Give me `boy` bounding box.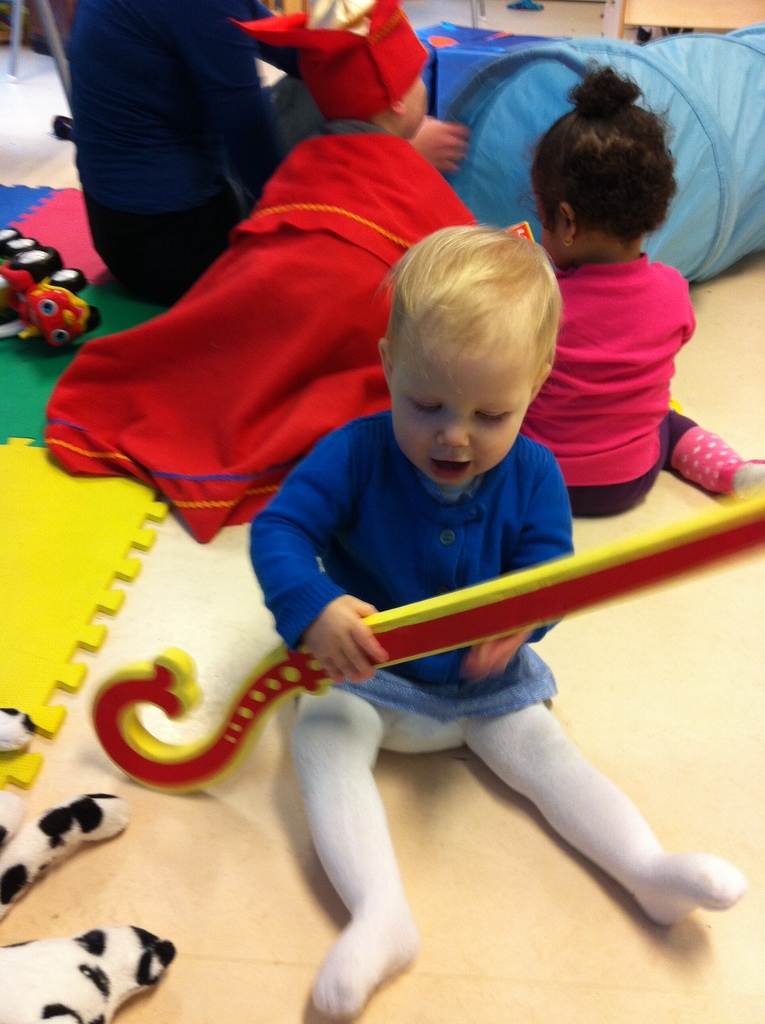
left=246, top=229, right=753, bottom=1021.
